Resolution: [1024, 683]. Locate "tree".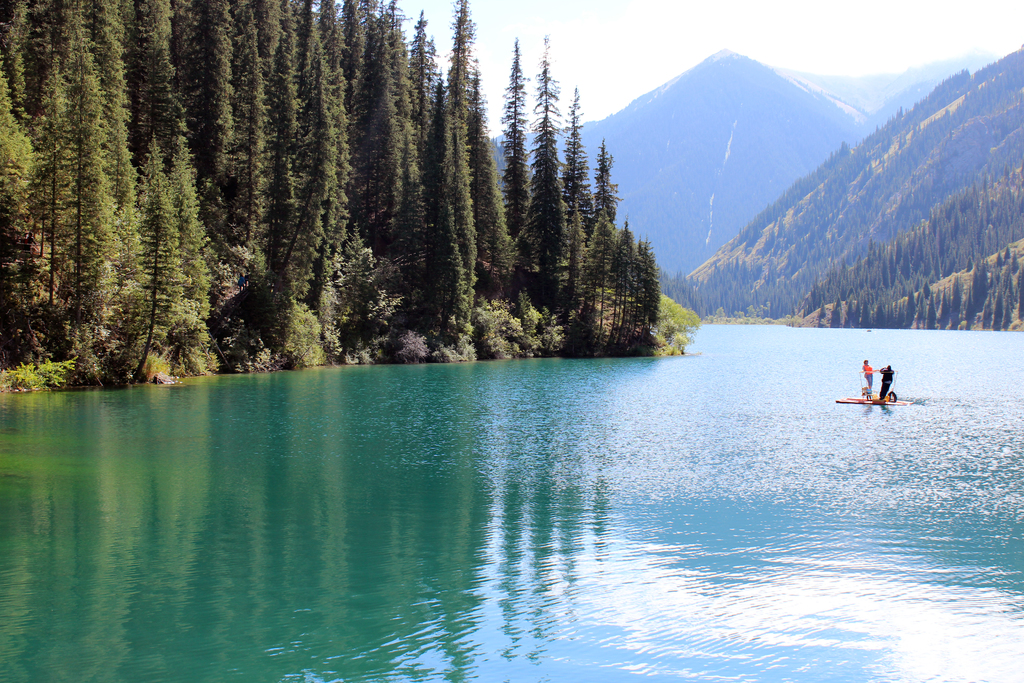
crop(191, 249, 283, 357).
